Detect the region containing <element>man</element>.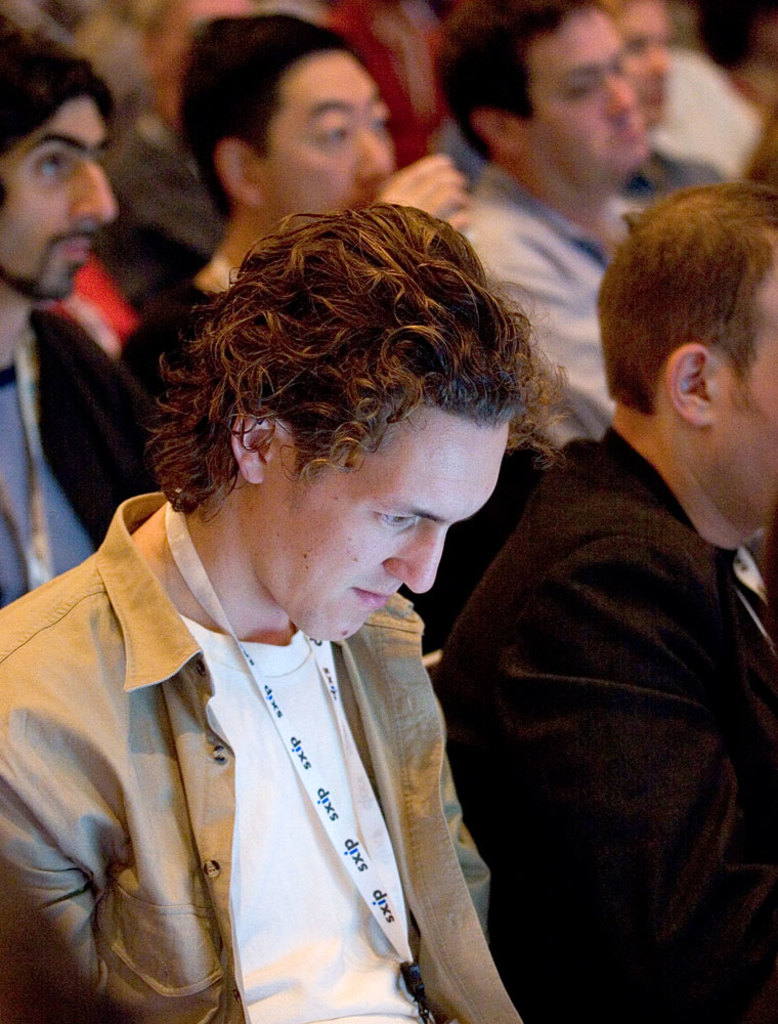
pyautogui.locateOnScreen(427, 0, 777, 503).
